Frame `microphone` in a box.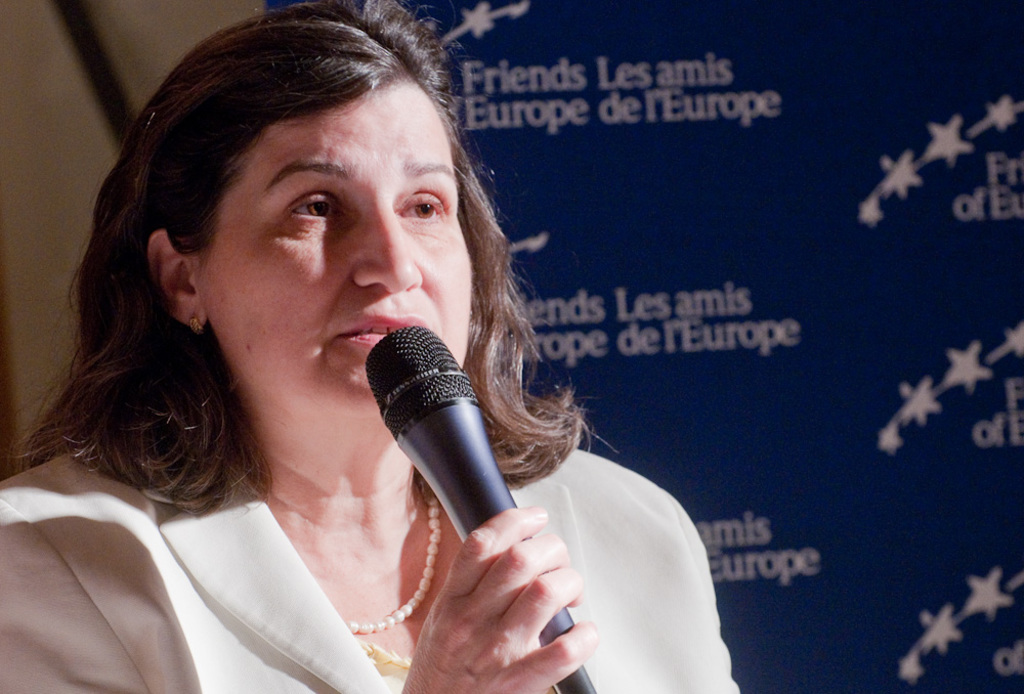
365,327,598,693.
